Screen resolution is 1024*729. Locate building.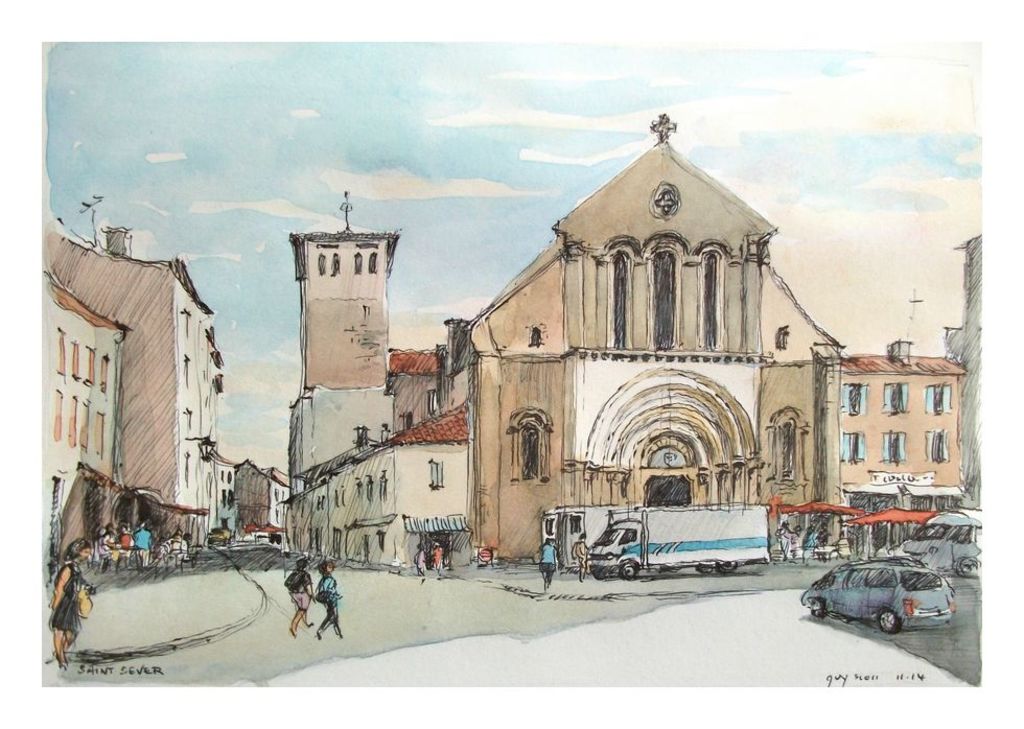
x1=42, y1=202, x2=222, y2=543.
